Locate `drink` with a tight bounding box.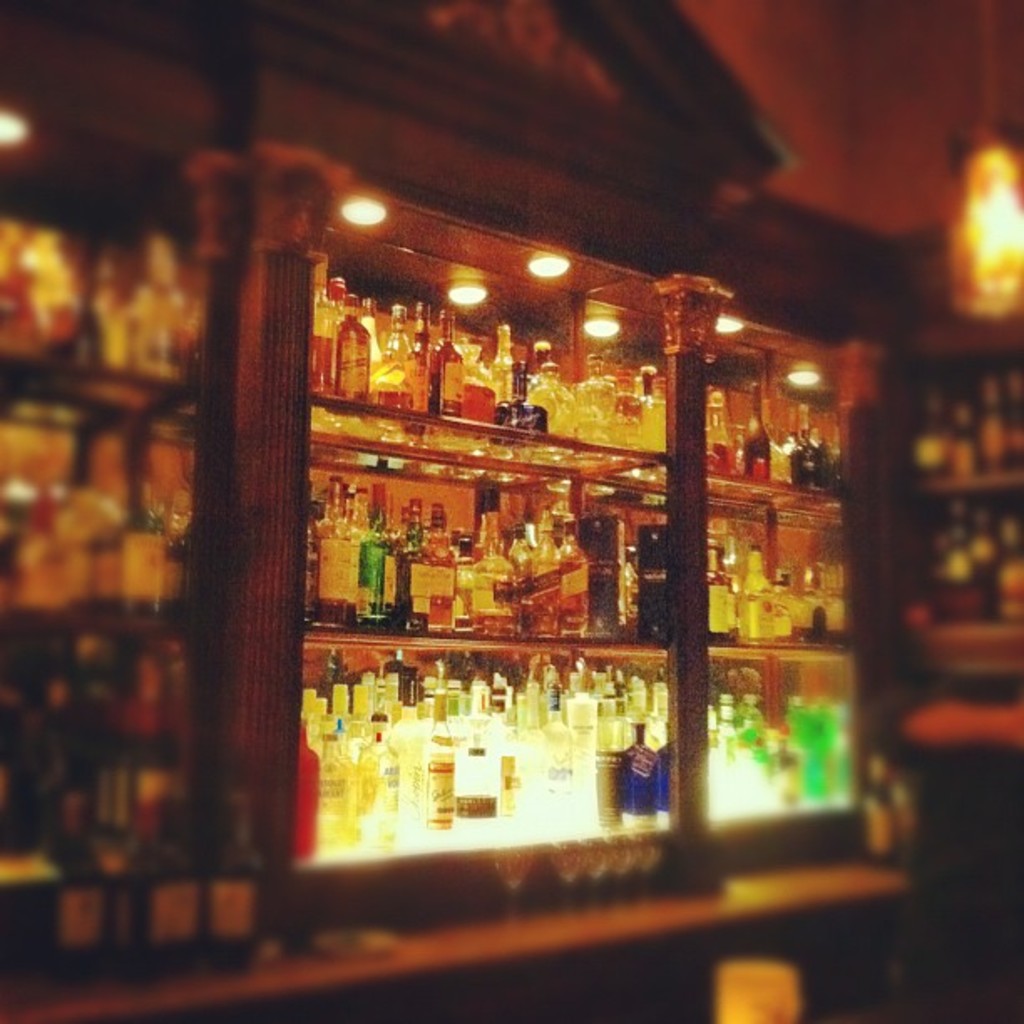
Rect(576, 390, 614, 455).
